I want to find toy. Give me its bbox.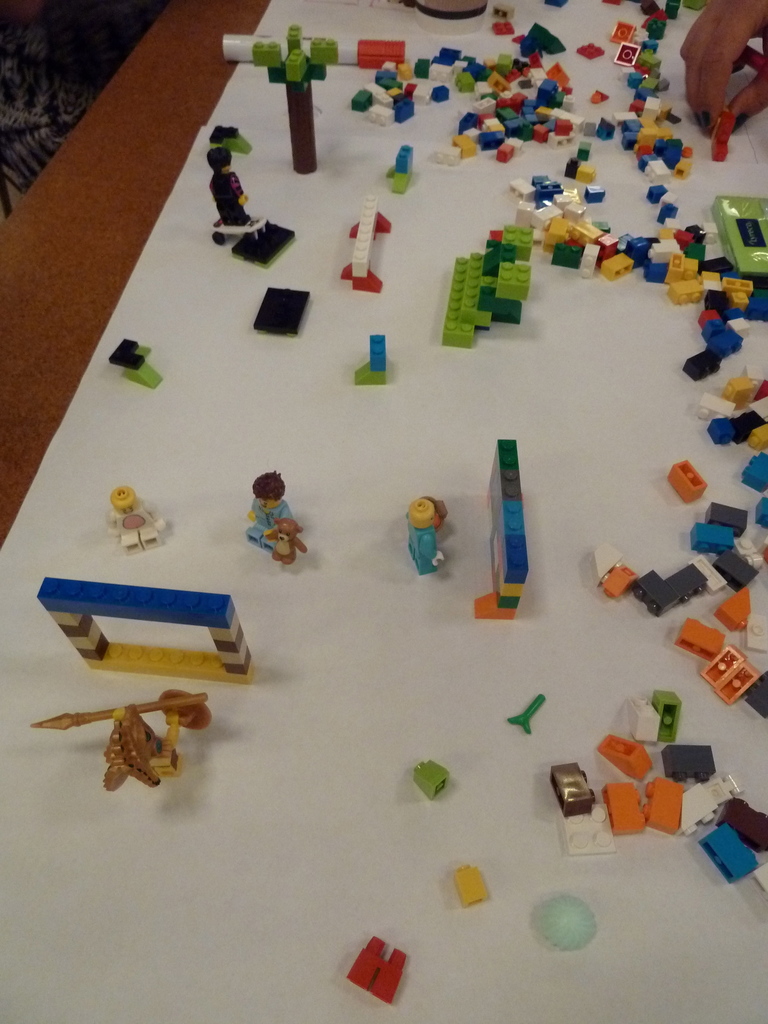
(538, 895, 599, 951).
